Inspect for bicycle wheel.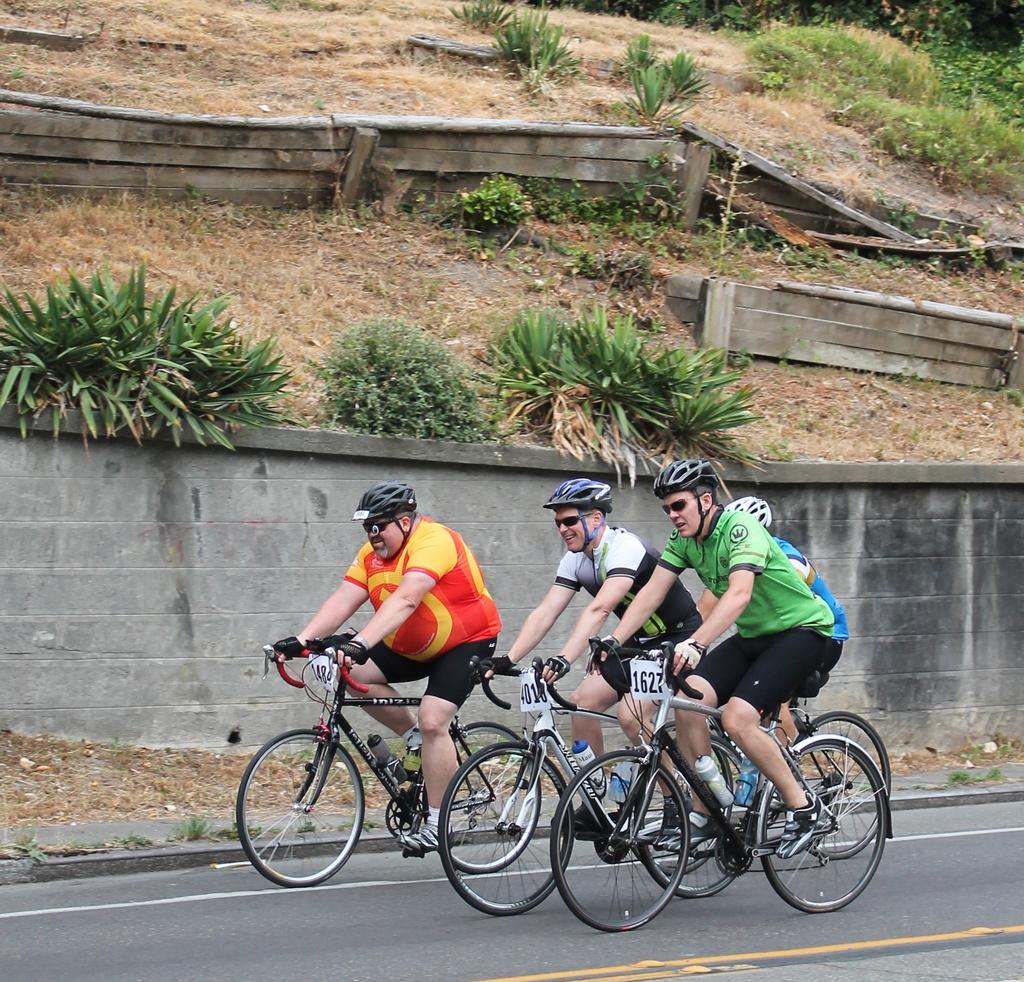
Inspection: (x1=440, y1=740, x2=572, y2=917).
